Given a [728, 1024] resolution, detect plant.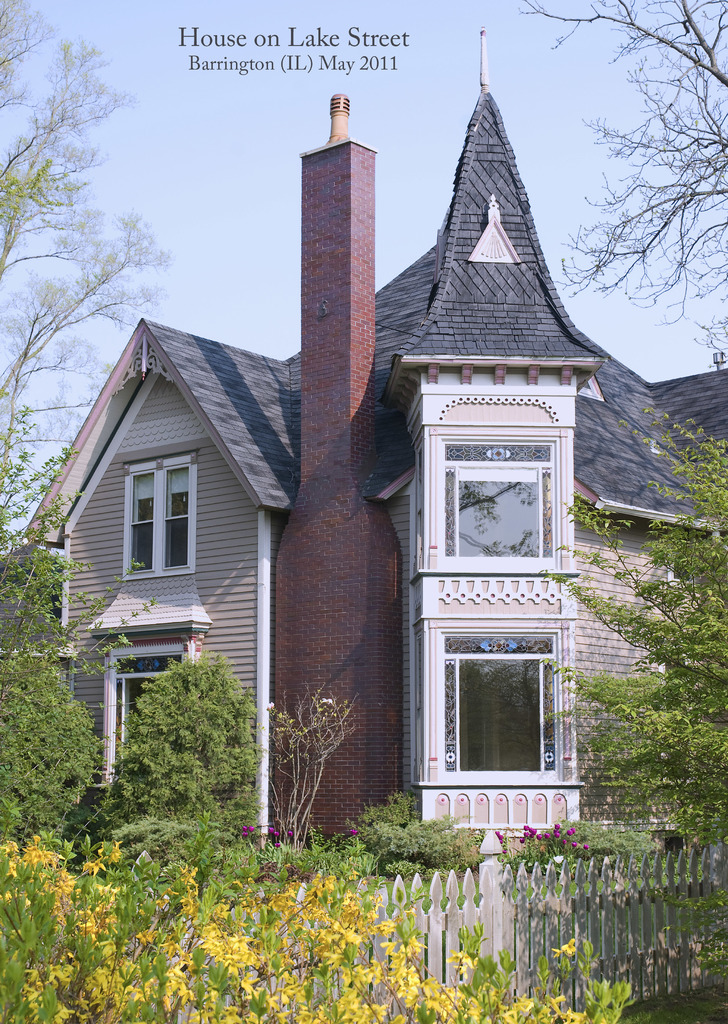
{"left": 709, "top": 815, "right": 727, "bottom": 1012}.
